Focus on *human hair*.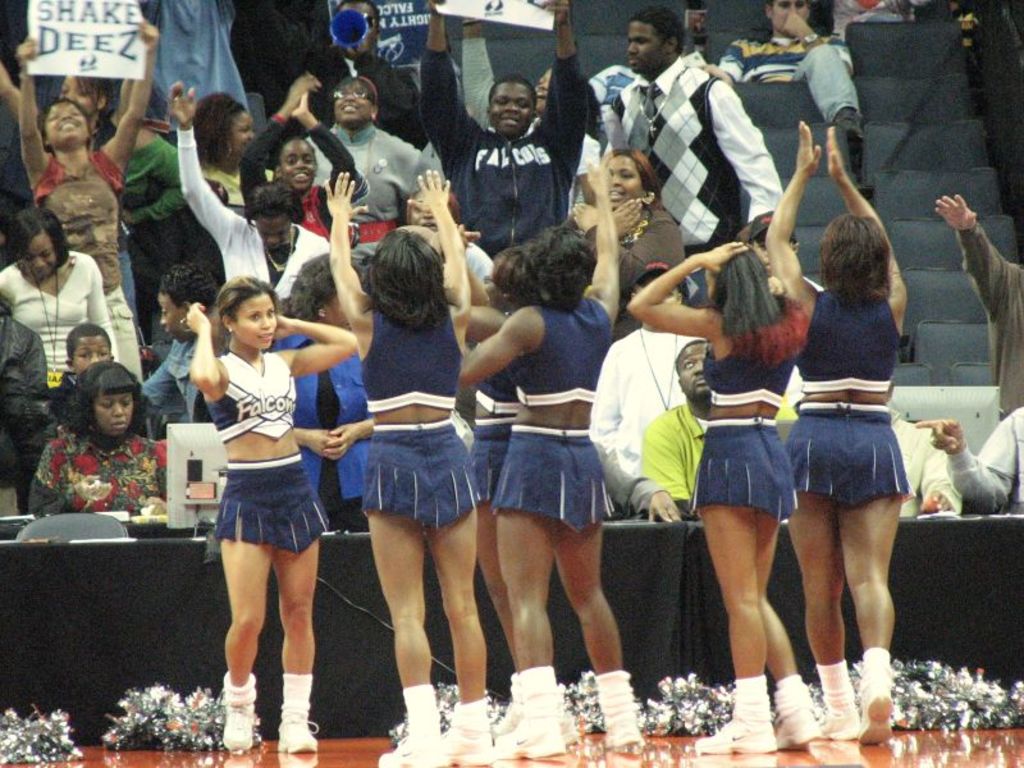
Focused at [489, 76, 539, 105].
